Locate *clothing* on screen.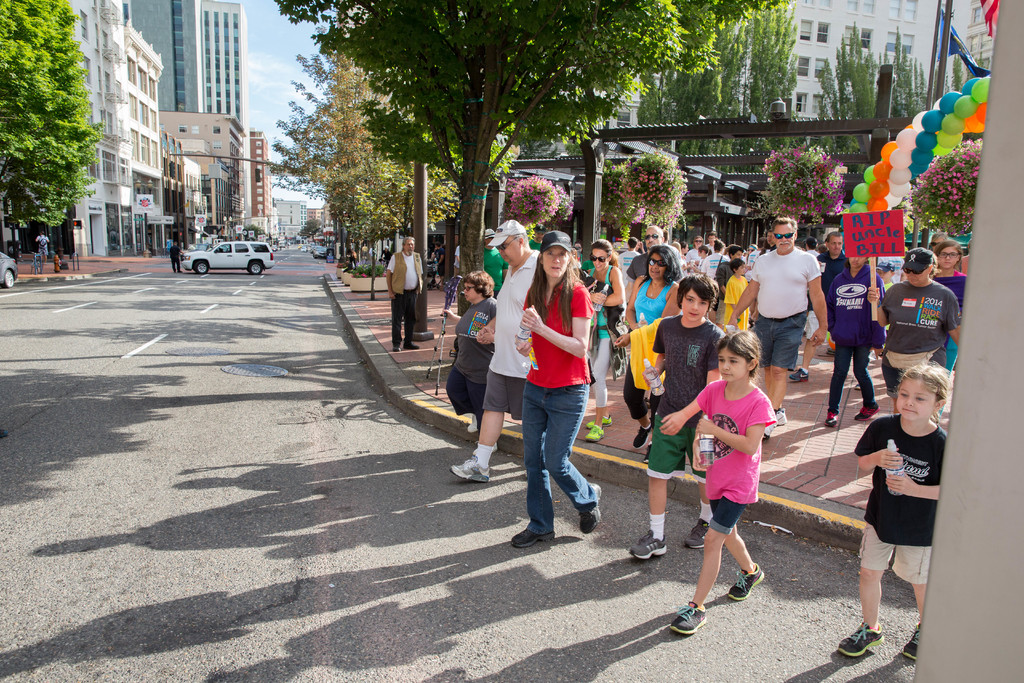
On screen at region(520, 279, 594, 540).
